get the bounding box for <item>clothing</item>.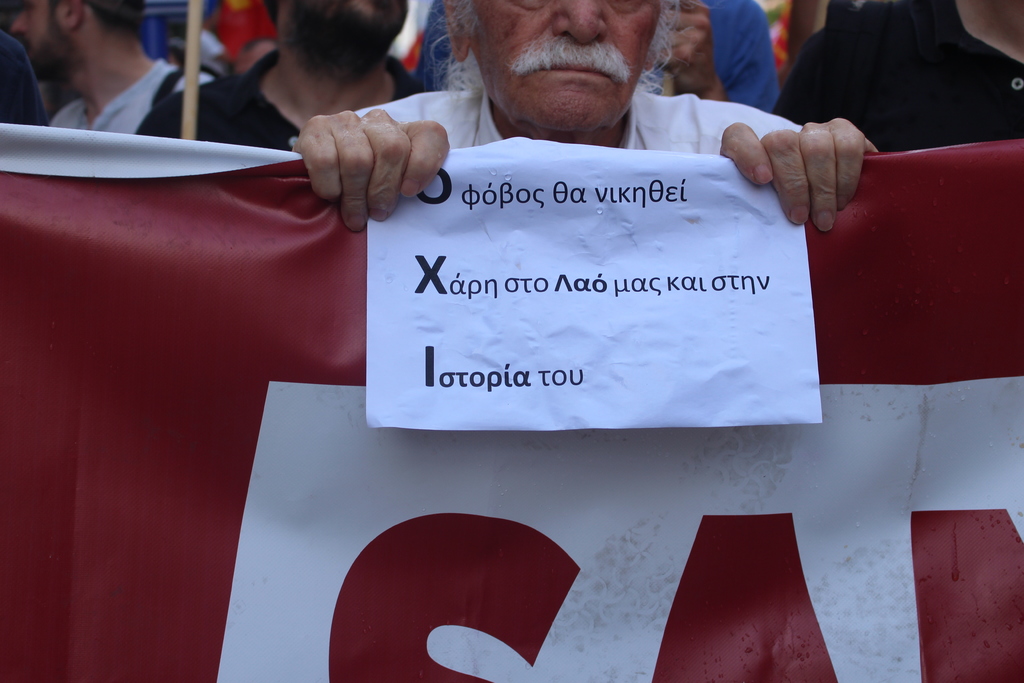
rect(685, 0, 783, 111).
